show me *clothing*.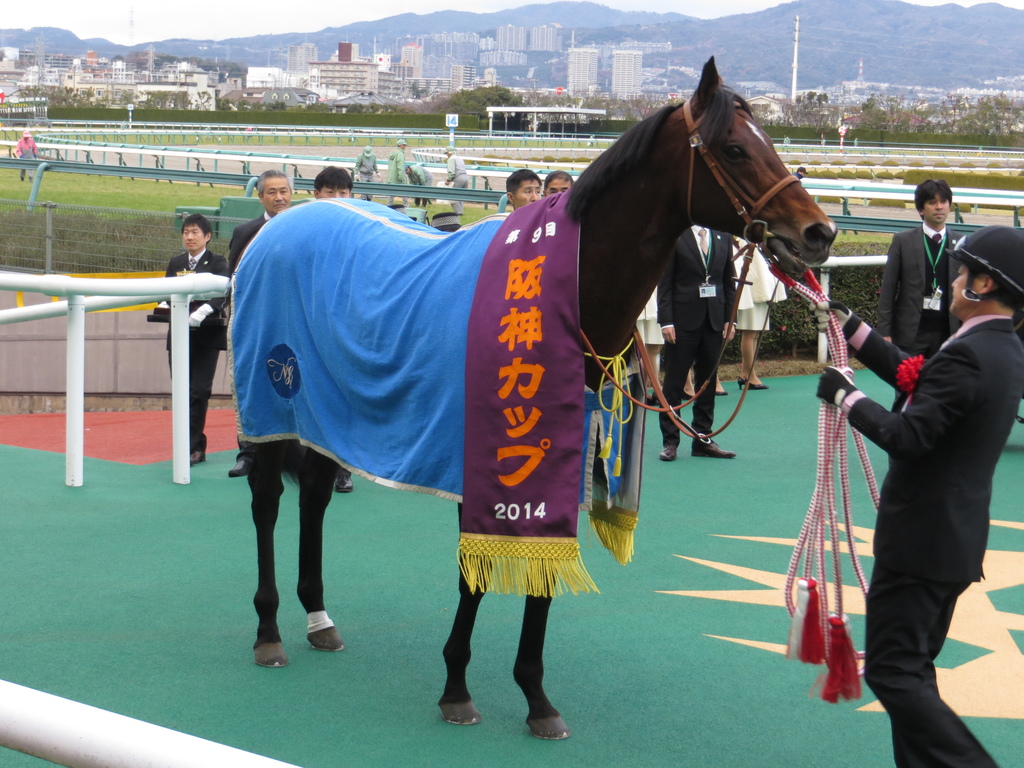
*clothing* is here: bbox=(15, 141, 36, 177).
